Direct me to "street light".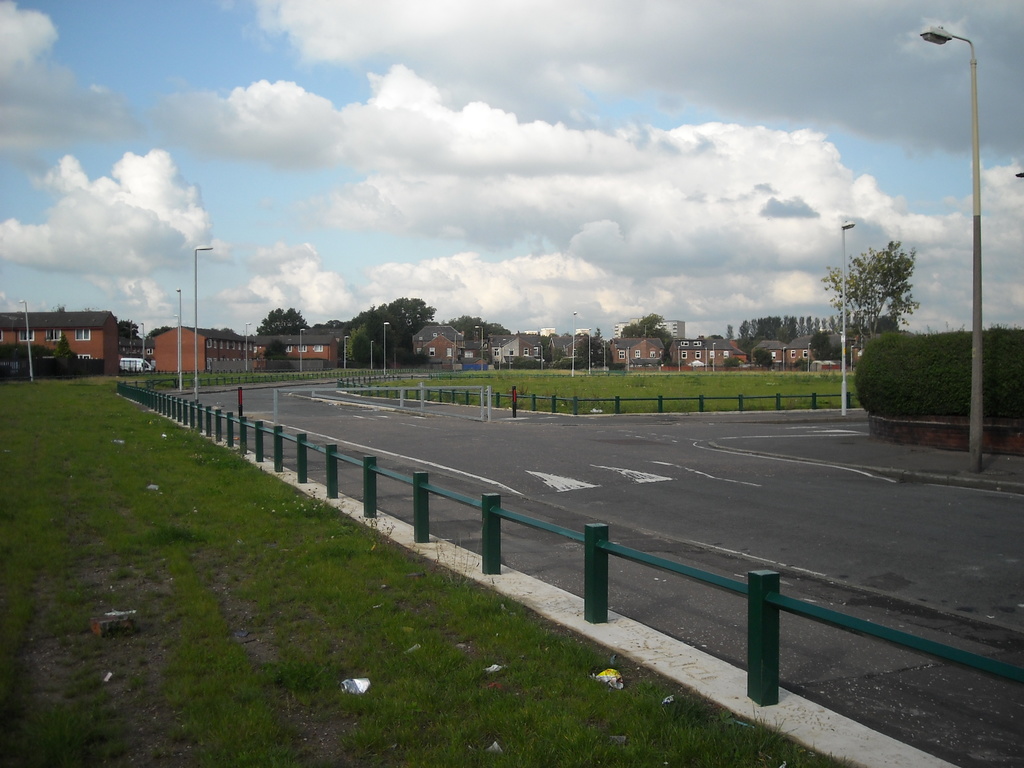
Direction: 476/327/485/369.
